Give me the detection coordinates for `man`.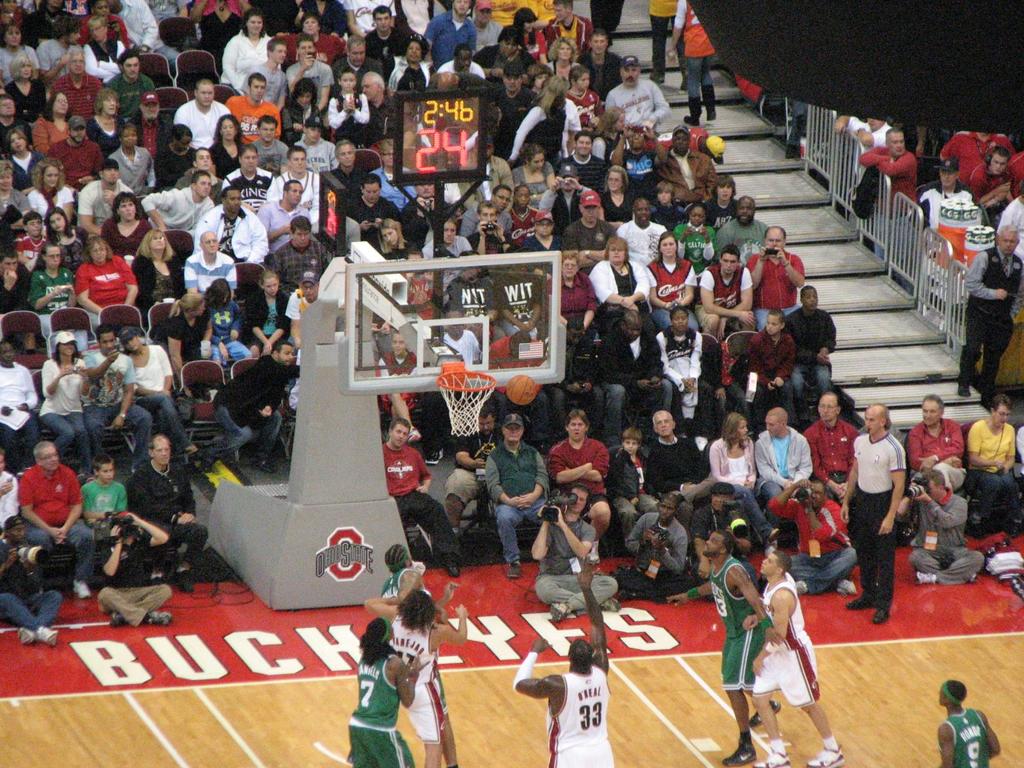
{"left": 767, "top": 477, "right": 858, "bottom": 598}.
